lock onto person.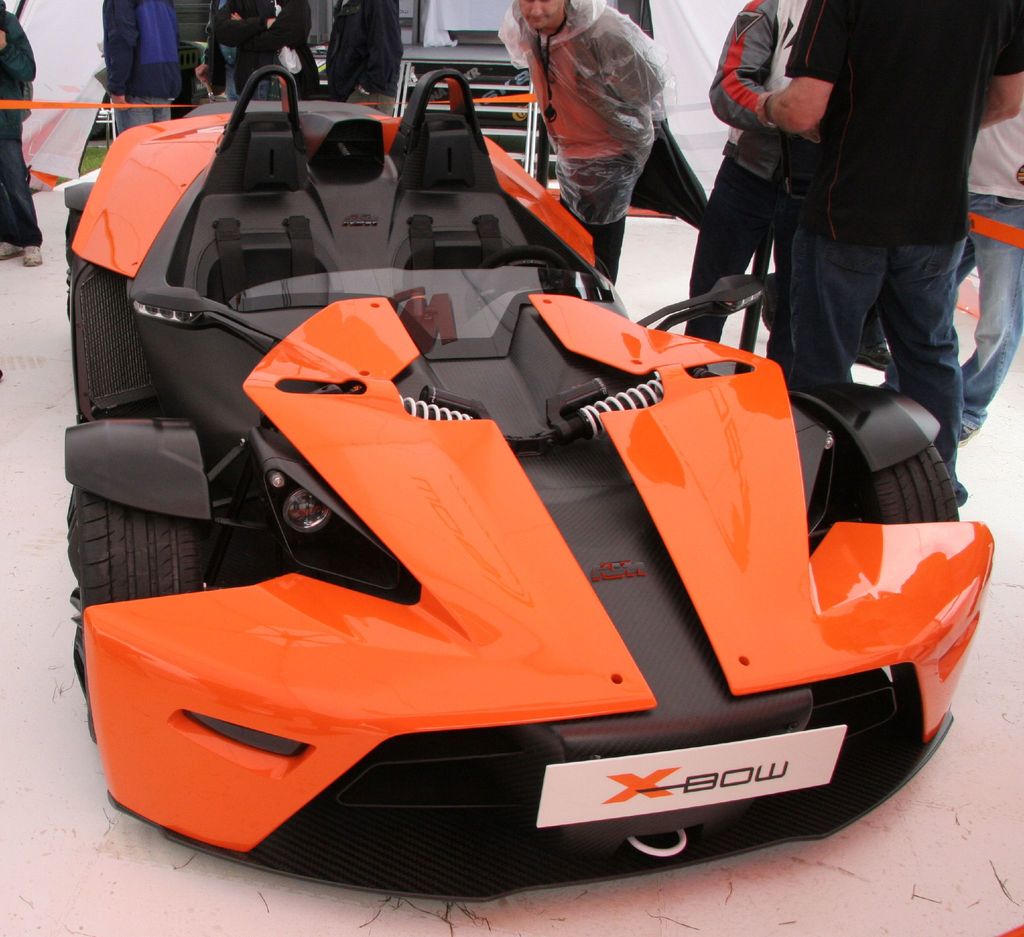
Locked: rect(322, 0, 399, 104).
